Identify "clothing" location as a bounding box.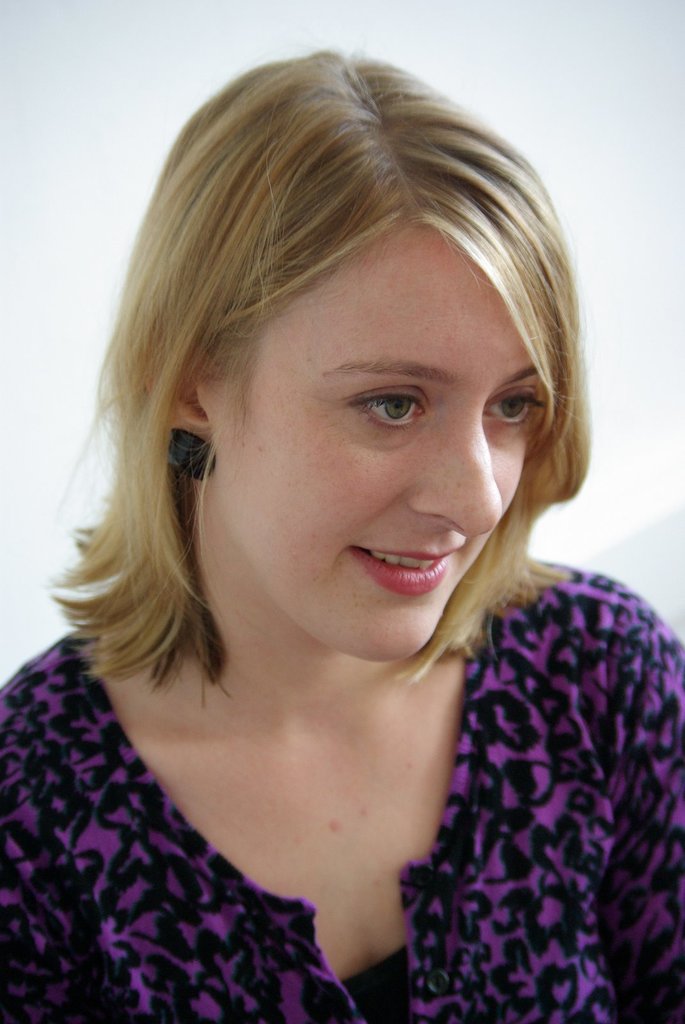
bbox=(5, 625, 684, 1023).
